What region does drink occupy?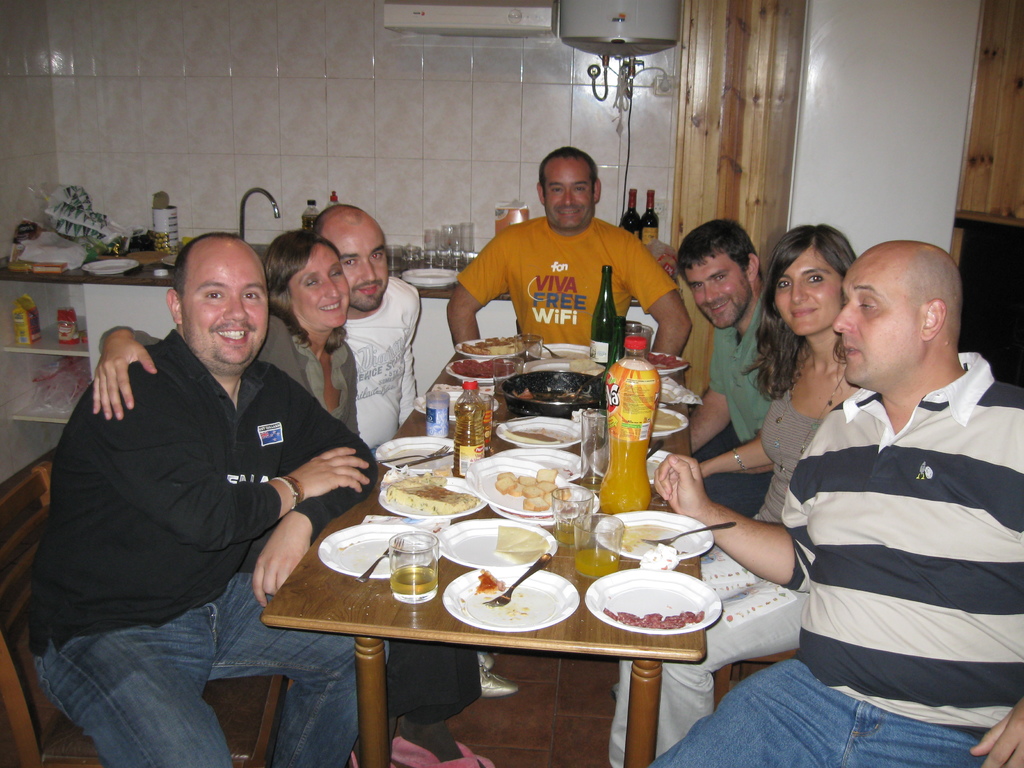
[x1=602, y1=371, x2=666, y2=522].
